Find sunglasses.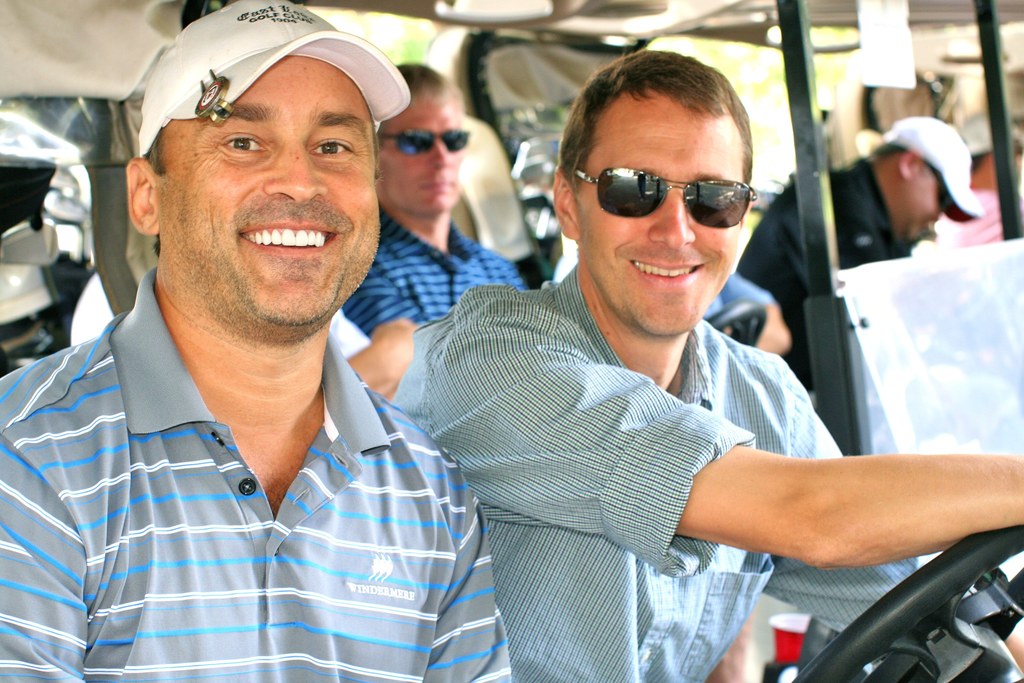
x1=577, y1=168, x2=754, y2=231.
